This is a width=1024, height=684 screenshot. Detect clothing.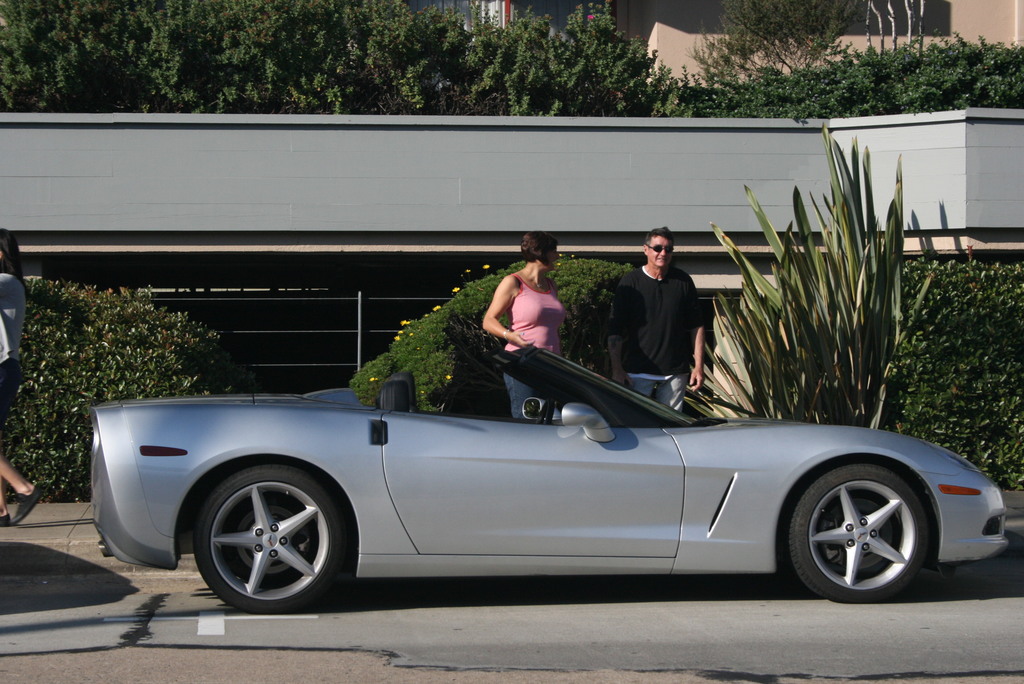
l=497, t=261, r=573, b=362.
